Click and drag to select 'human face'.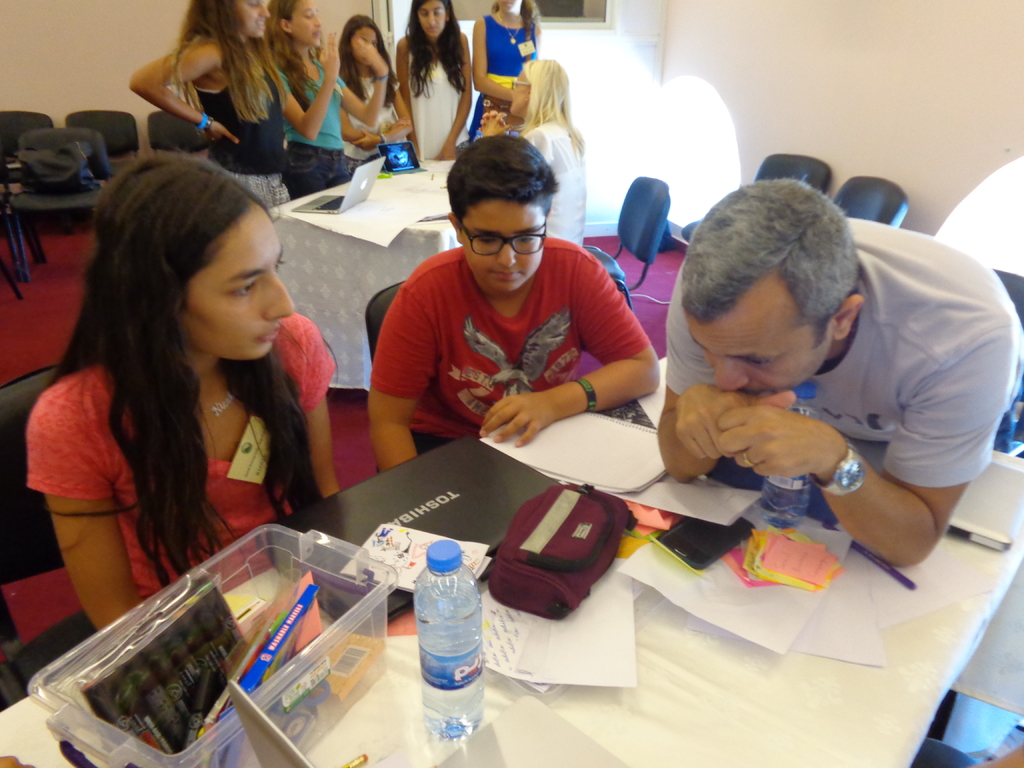
Selection: select_region(422, 1, 449, 36).
